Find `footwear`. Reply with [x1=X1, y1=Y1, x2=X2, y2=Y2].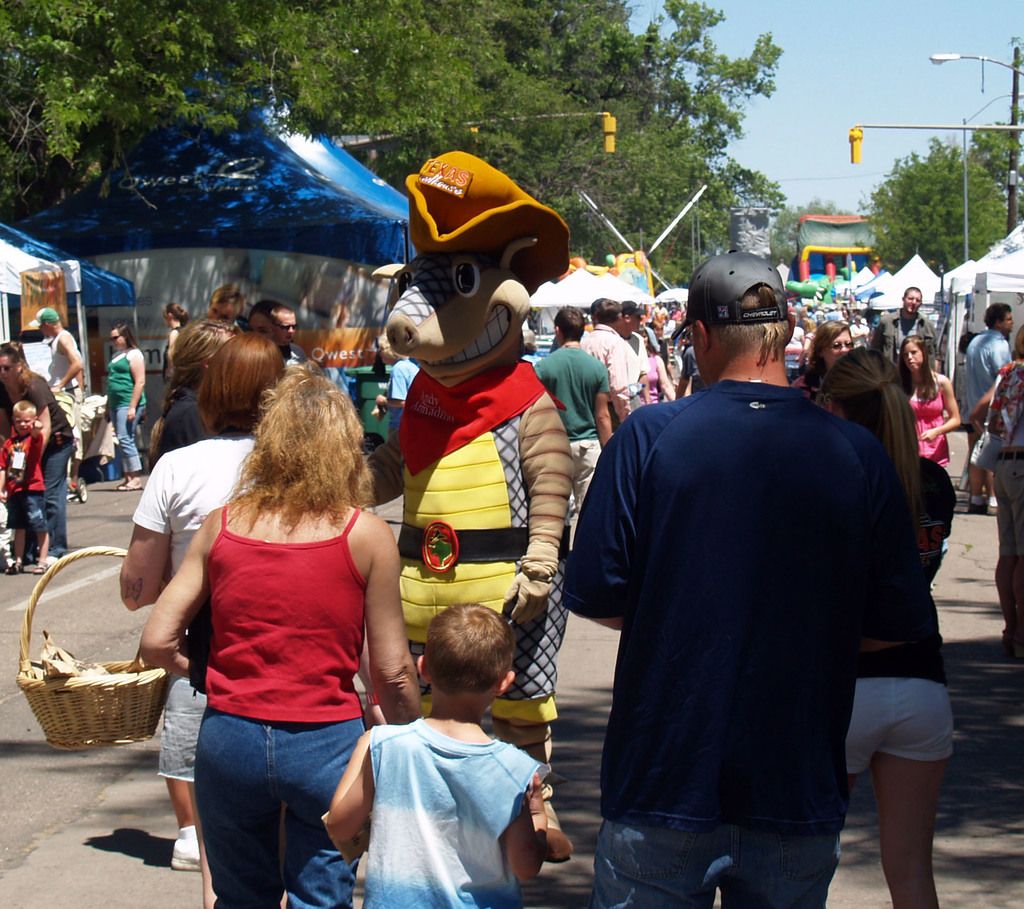
[x1=118, y1=484, x2=141, y2=488].
